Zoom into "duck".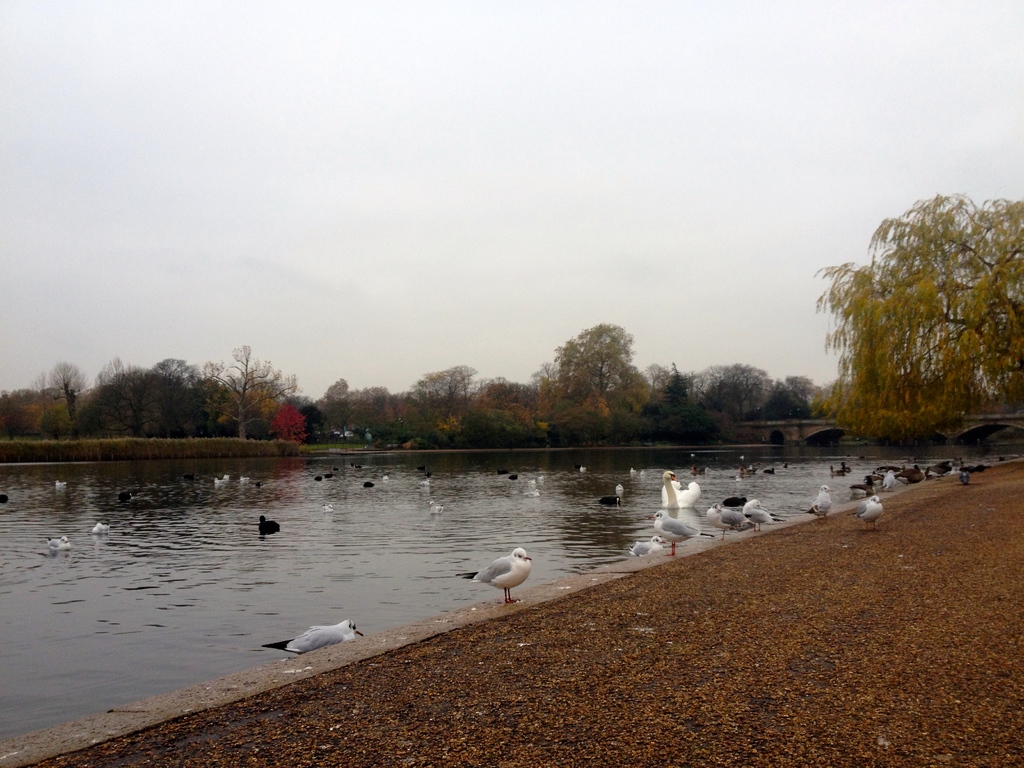
Zoom target: [577, 467, 588, 478].
